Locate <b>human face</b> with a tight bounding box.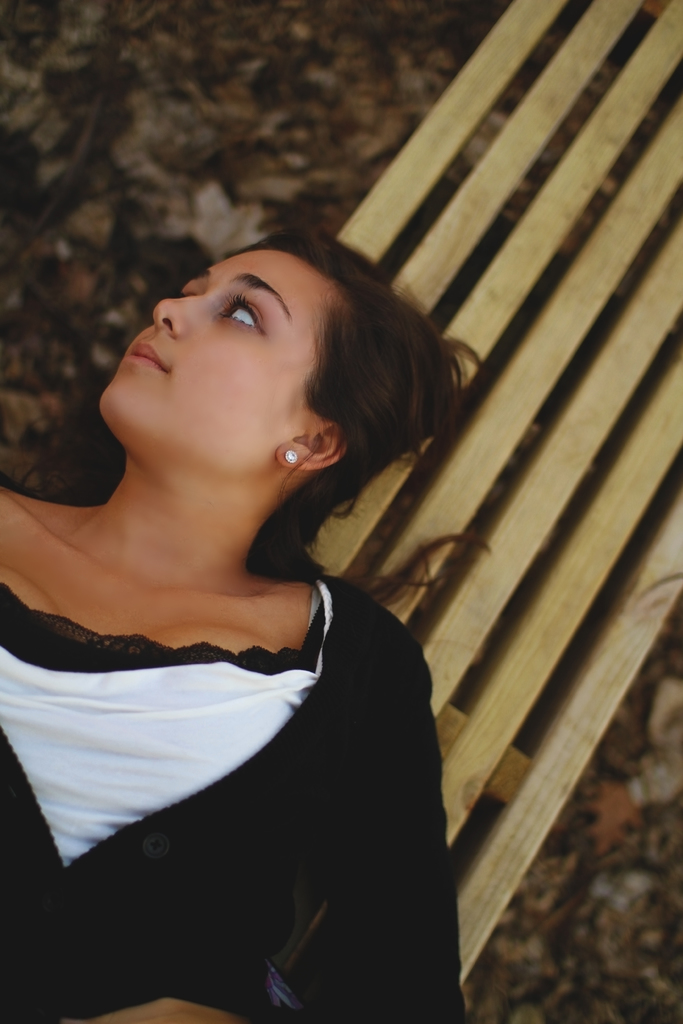
rect(92, 248, 315, 472).
